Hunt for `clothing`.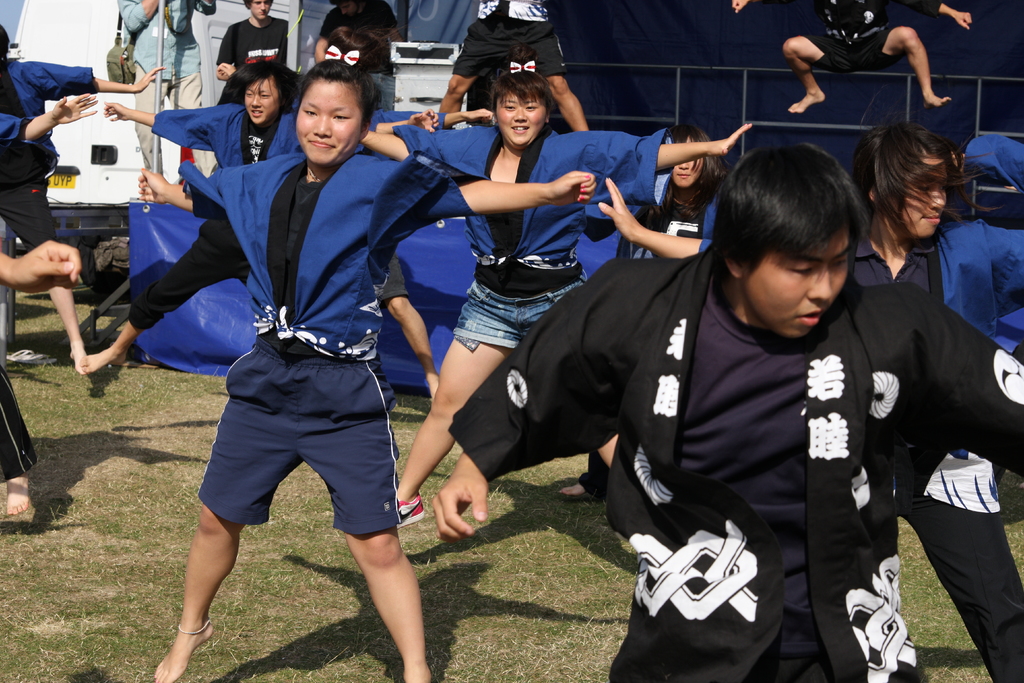
Hunted down at l=366, t=111, r=445, b=306.
